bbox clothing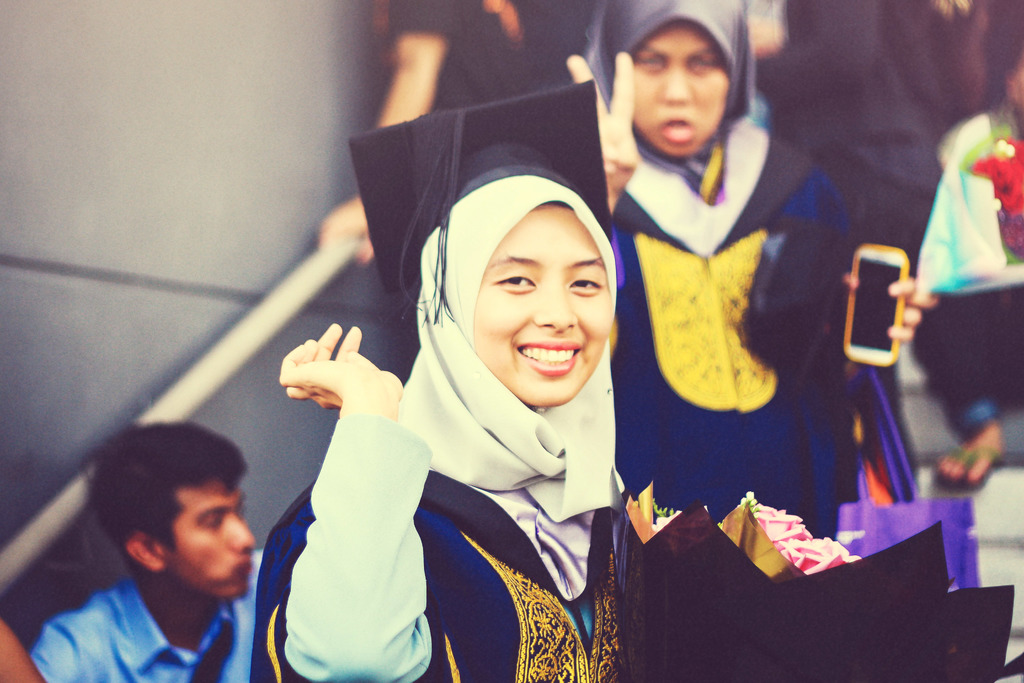
box(621, 140, 868, 541)
